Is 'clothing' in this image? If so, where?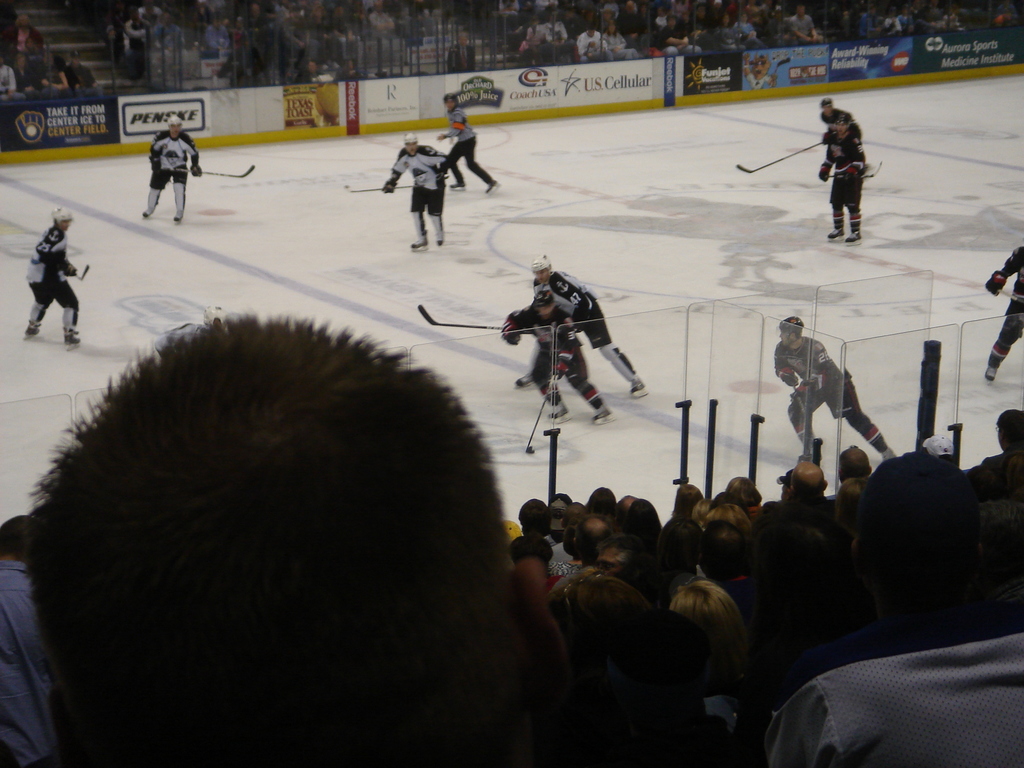
Yes, at locate(0, 561, 57, 762).
